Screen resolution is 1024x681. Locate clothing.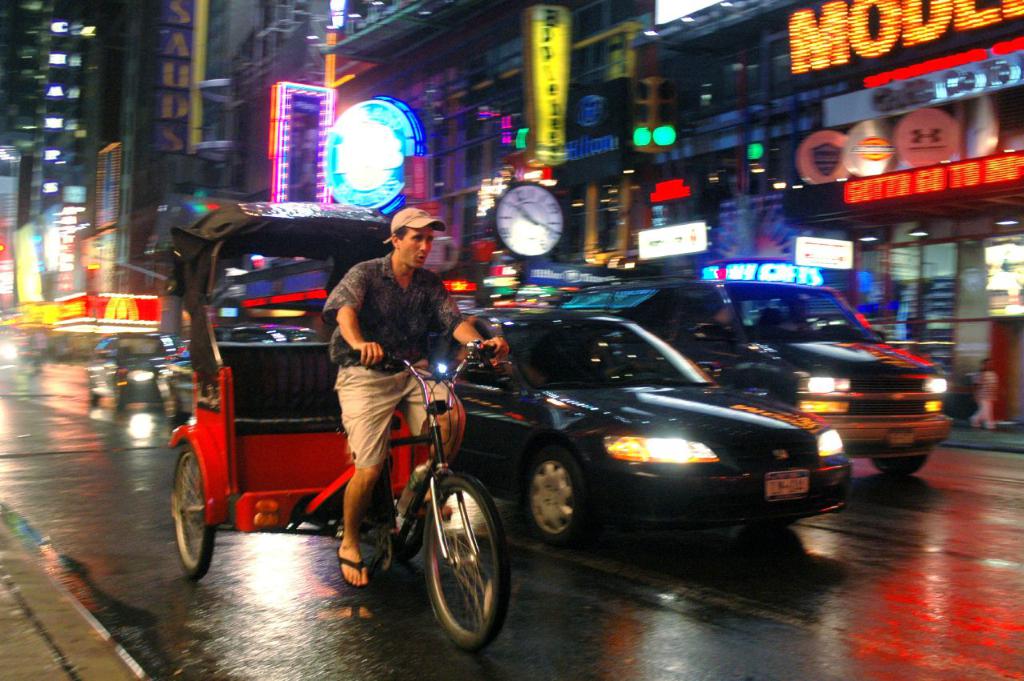
970/364/1003/431.
